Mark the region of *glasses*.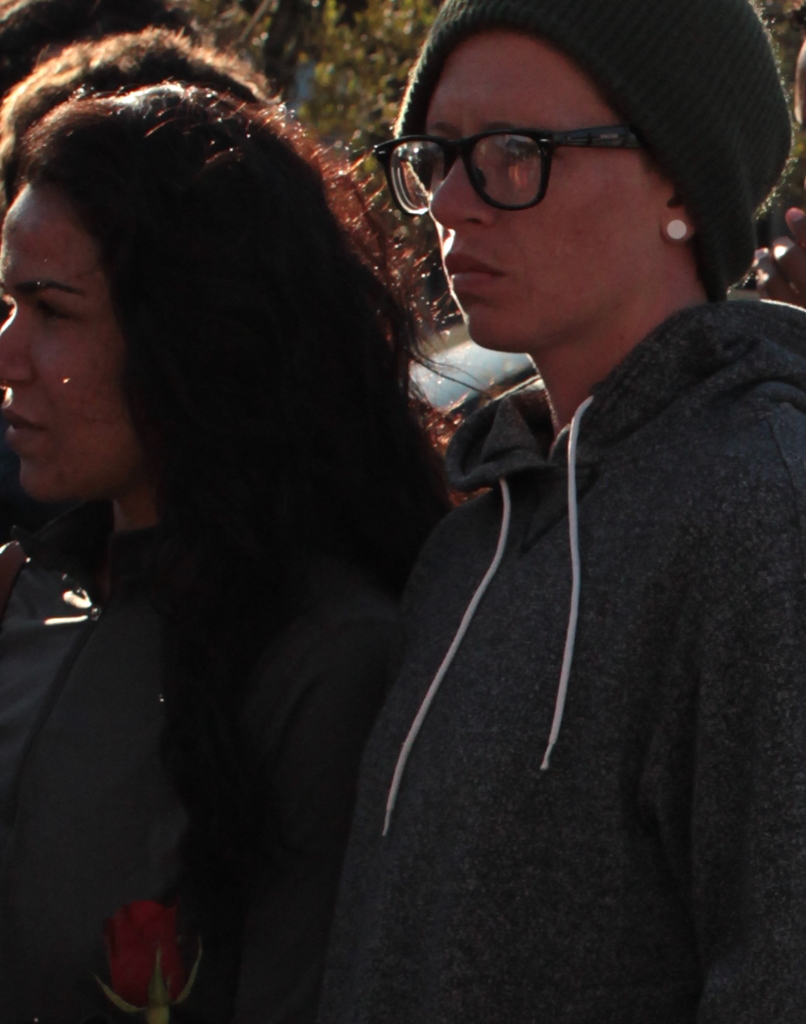
Region: [364, 129, 650, 222].
